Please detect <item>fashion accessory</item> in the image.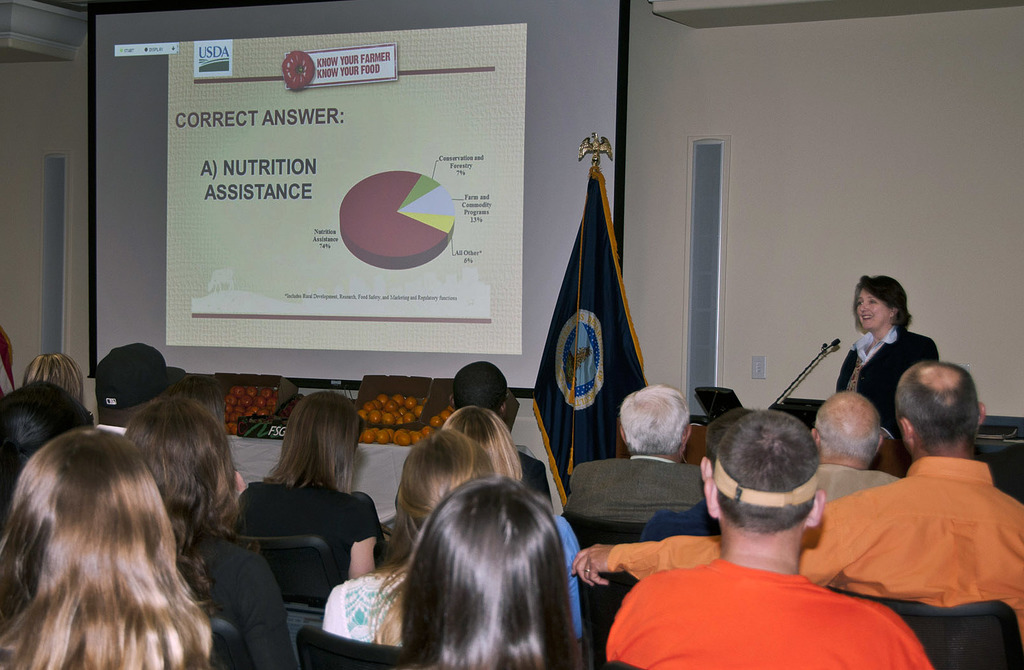
<box>708,459,819,507</box>.
